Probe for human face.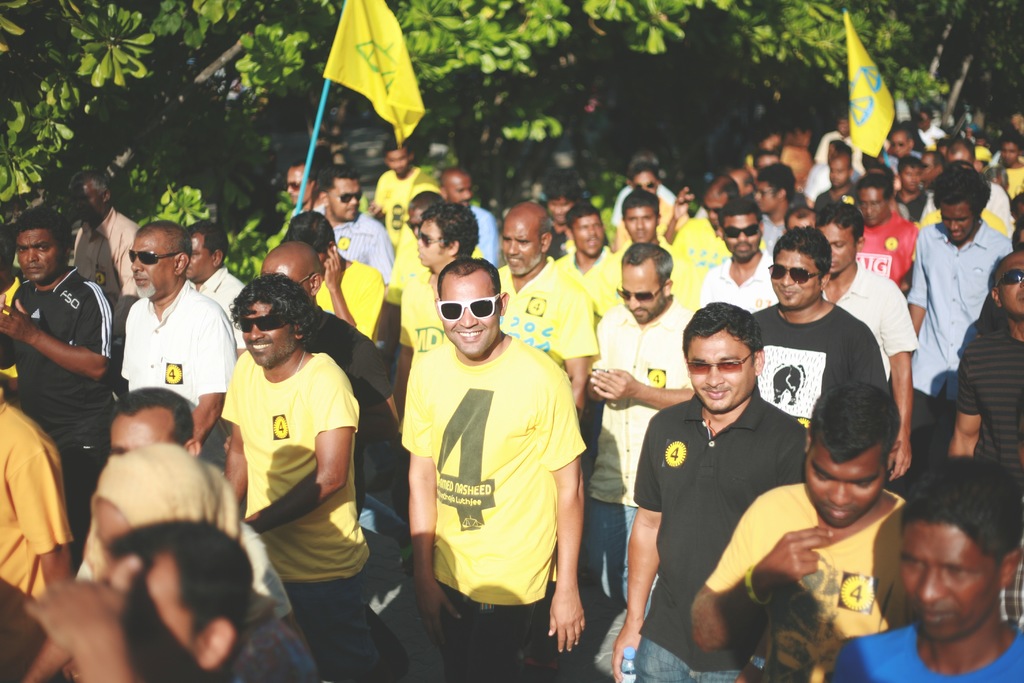
Probe result: <region>414, 223, 445, 265</region>.
